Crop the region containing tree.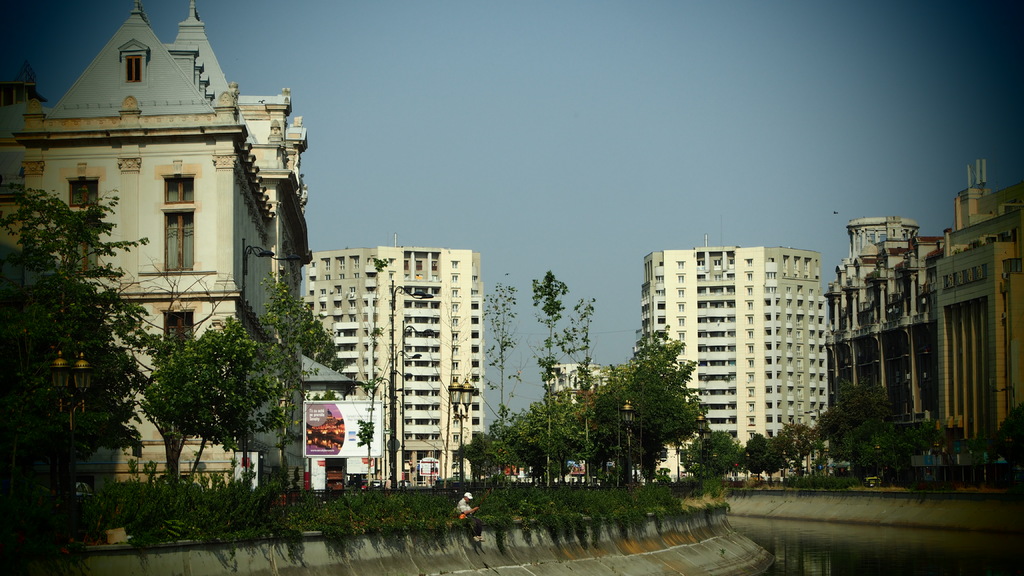
Crop region: crop(822, 377, 874, 495).
